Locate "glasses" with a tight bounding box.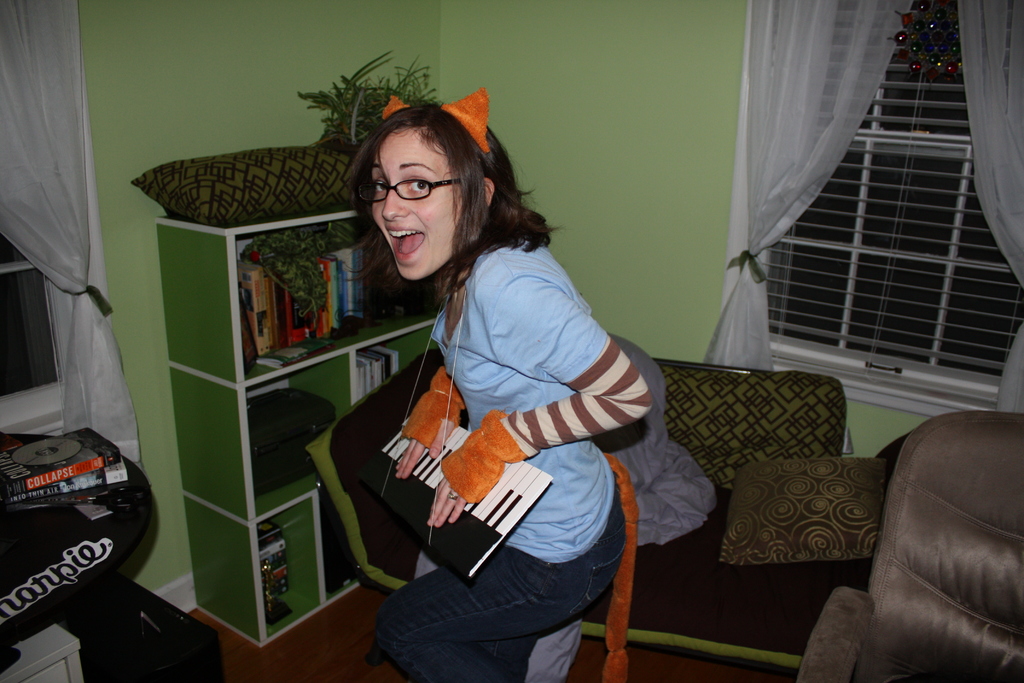
<region>356, 181, 463, 210</region>.
